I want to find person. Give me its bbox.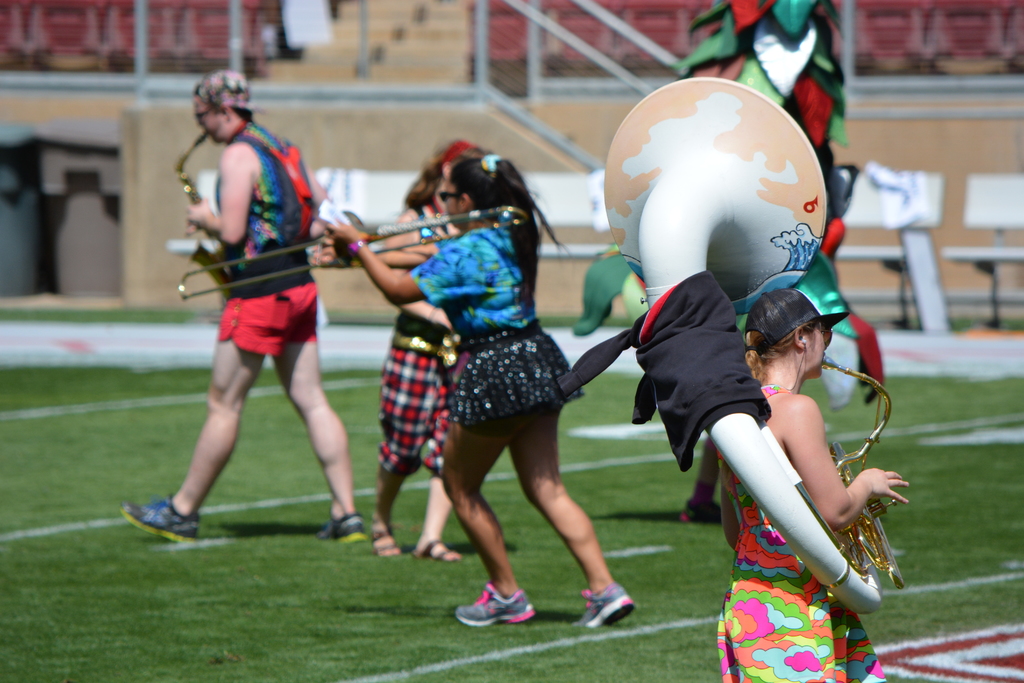
locate(371, 145, 466, 559).
